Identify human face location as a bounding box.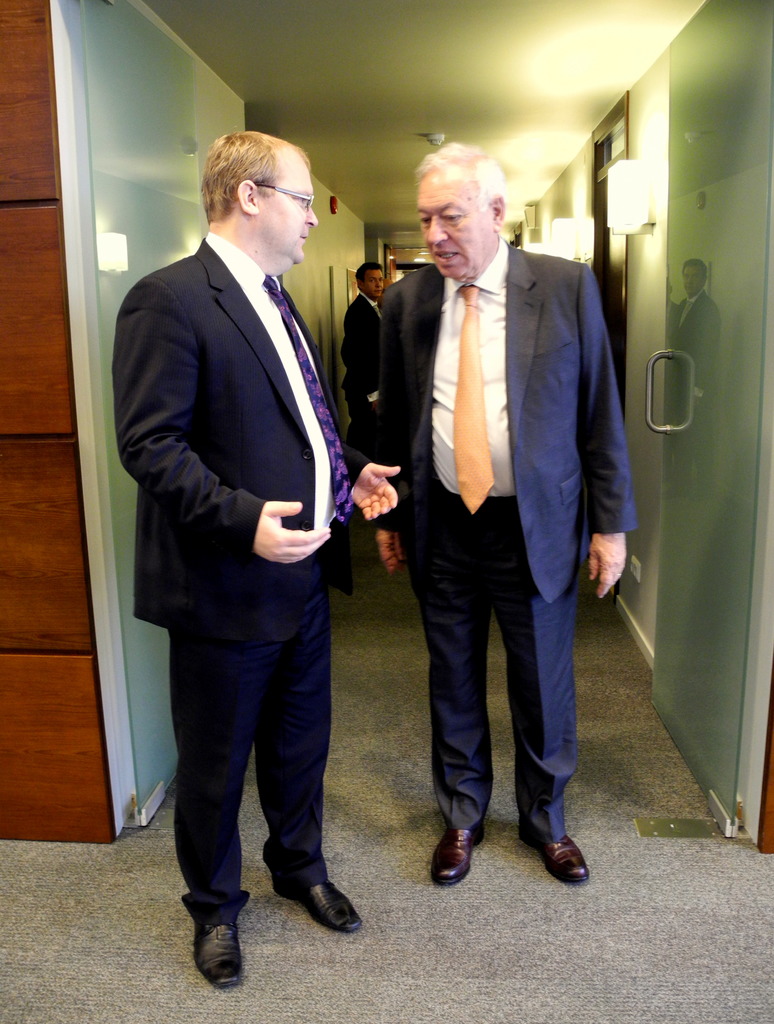
416:172:494:279.
